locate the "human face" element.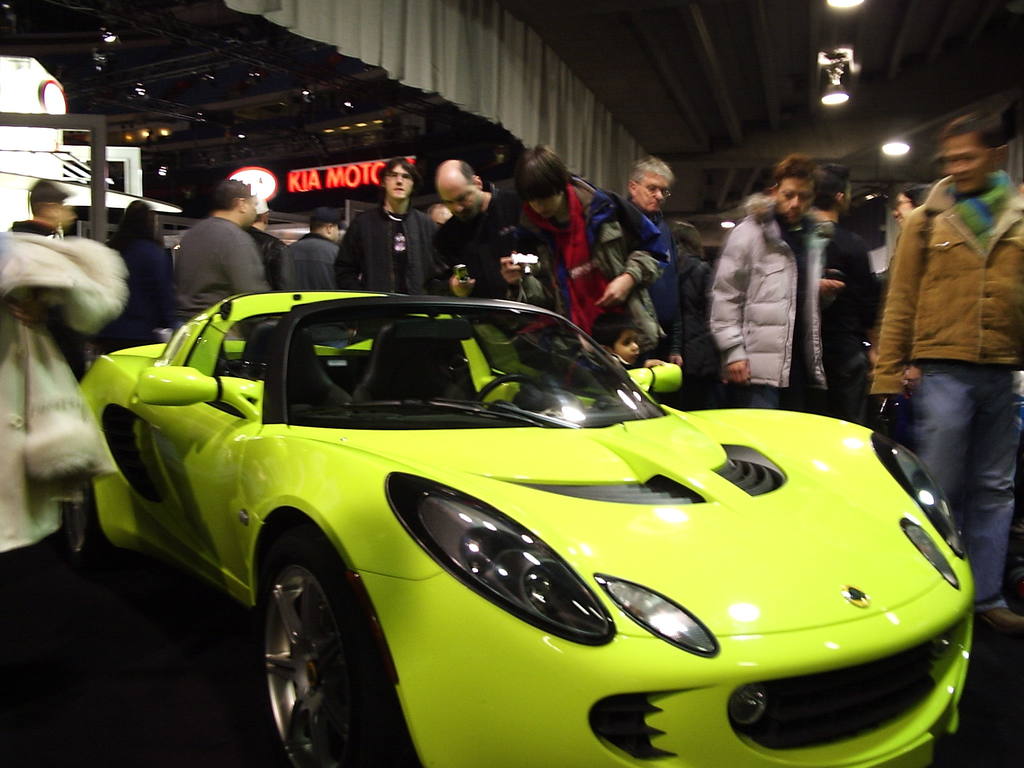
Element bbox: x1=439, y1=177, x2=480, y2=222.
